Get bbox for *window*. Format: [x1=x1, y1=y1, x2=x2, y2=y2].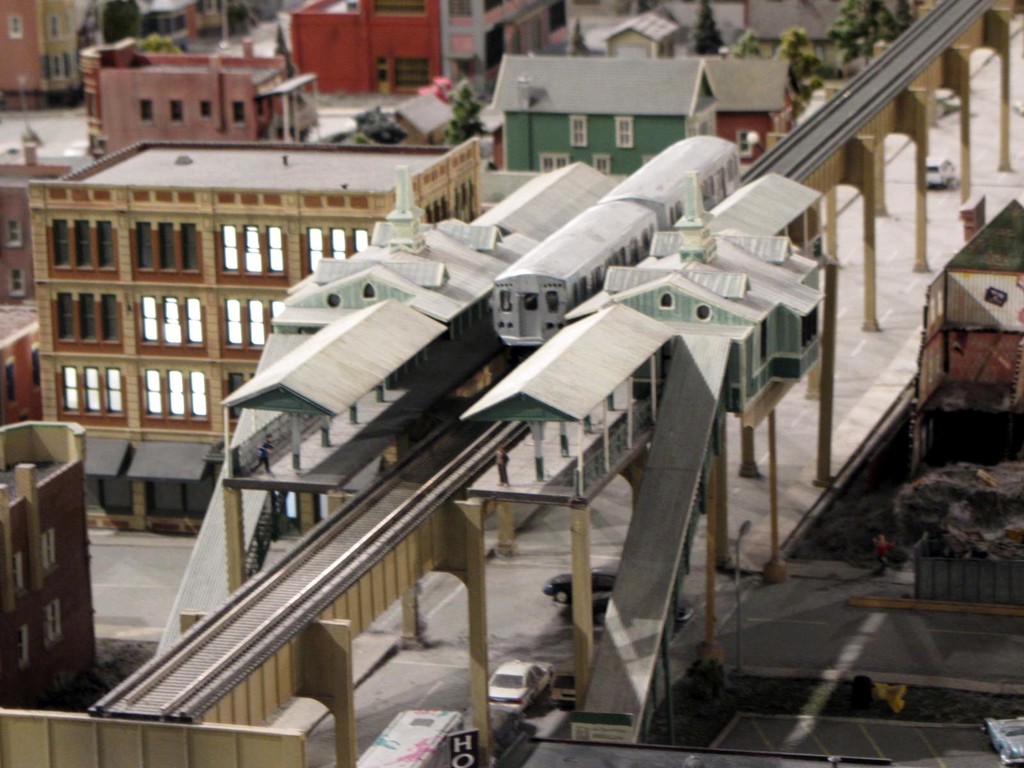
[x1=218, y1=227, x2=239, y2=274].
